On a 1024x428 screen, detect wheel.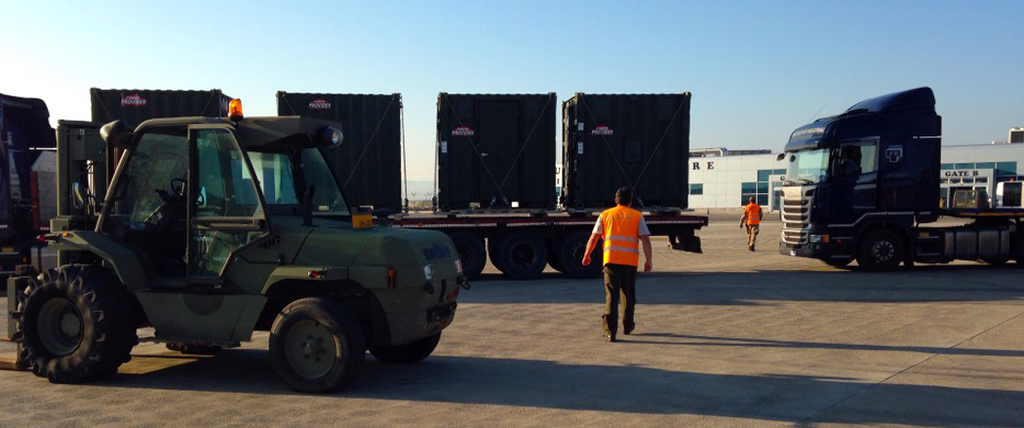
BBox(390, 323, 446, 370).
